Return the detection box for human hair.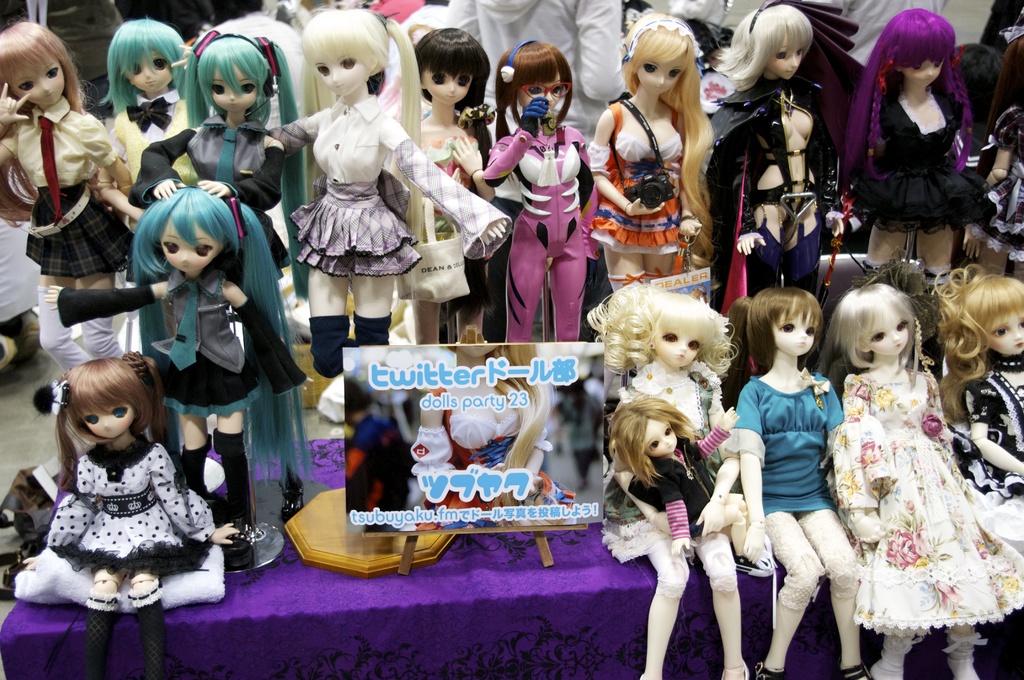
186,34,311,308.
